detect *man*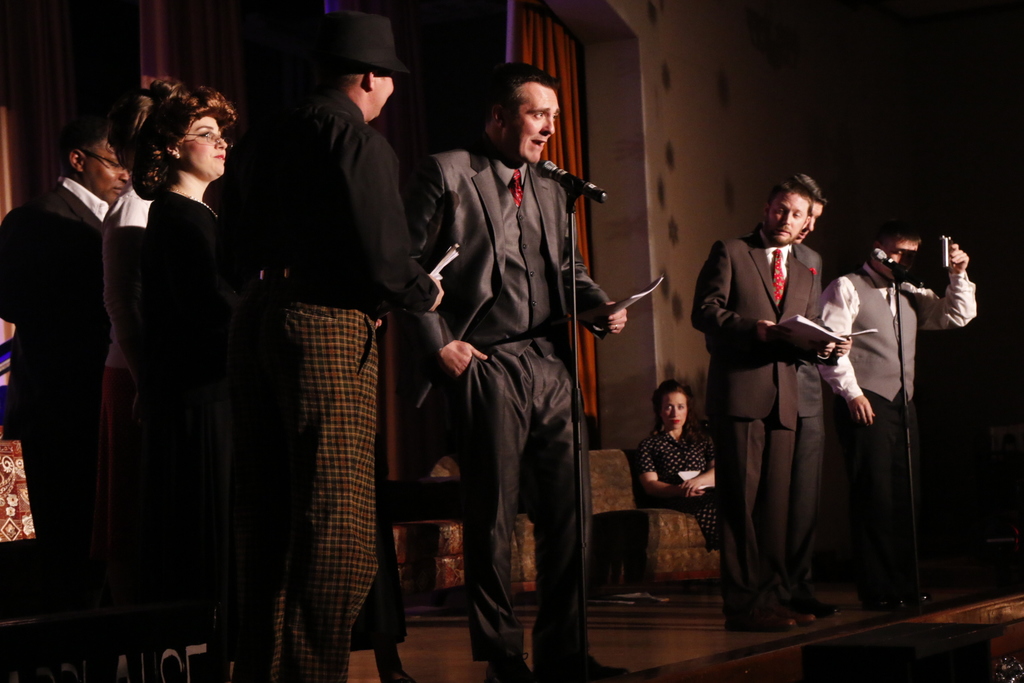
bbox=(819, 216, 977, 614)
